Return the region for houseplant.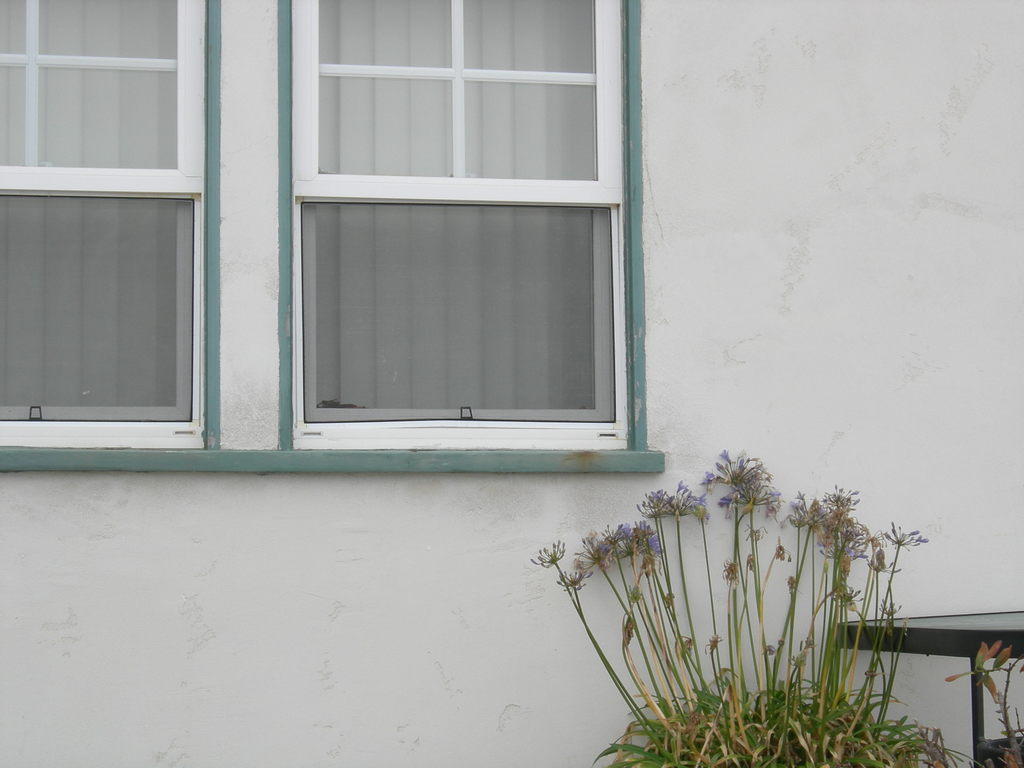
[526, 442, 982, 767].
